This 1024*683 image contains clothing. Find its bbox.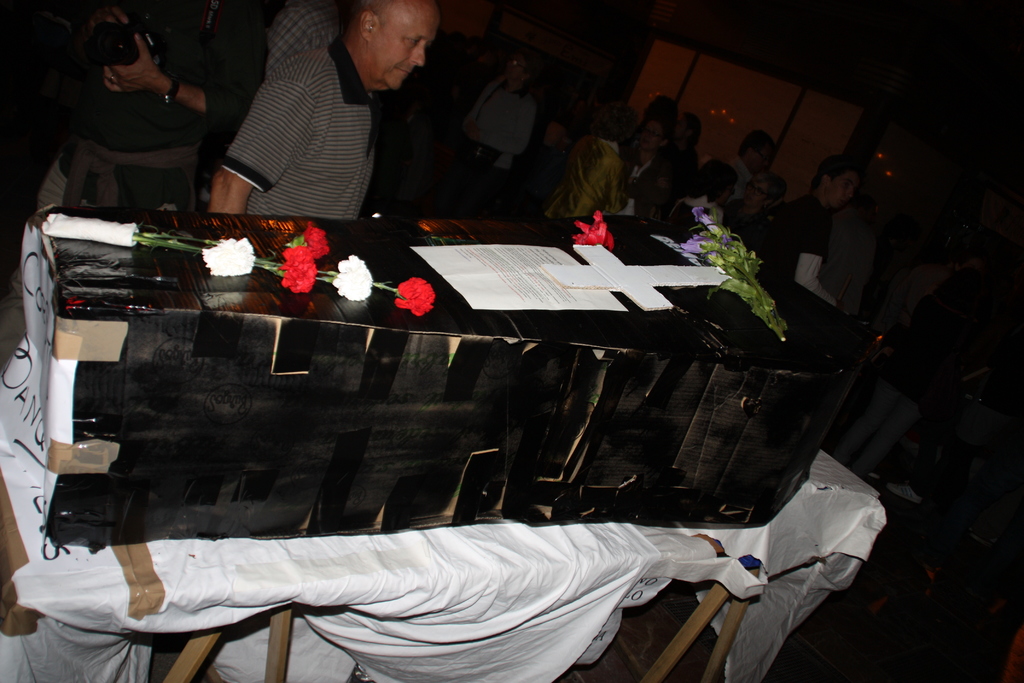
611/154/672/233.
